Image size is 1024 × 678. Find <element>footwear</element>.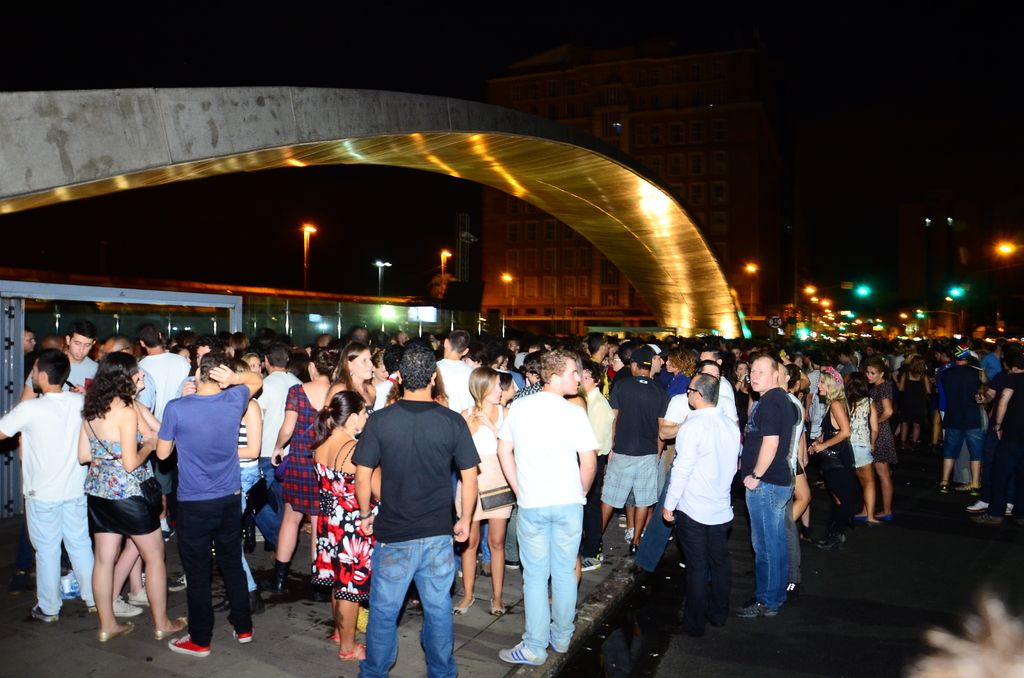
{"left": 935, "top": 481, "right": 952, "bottom": 497}.
